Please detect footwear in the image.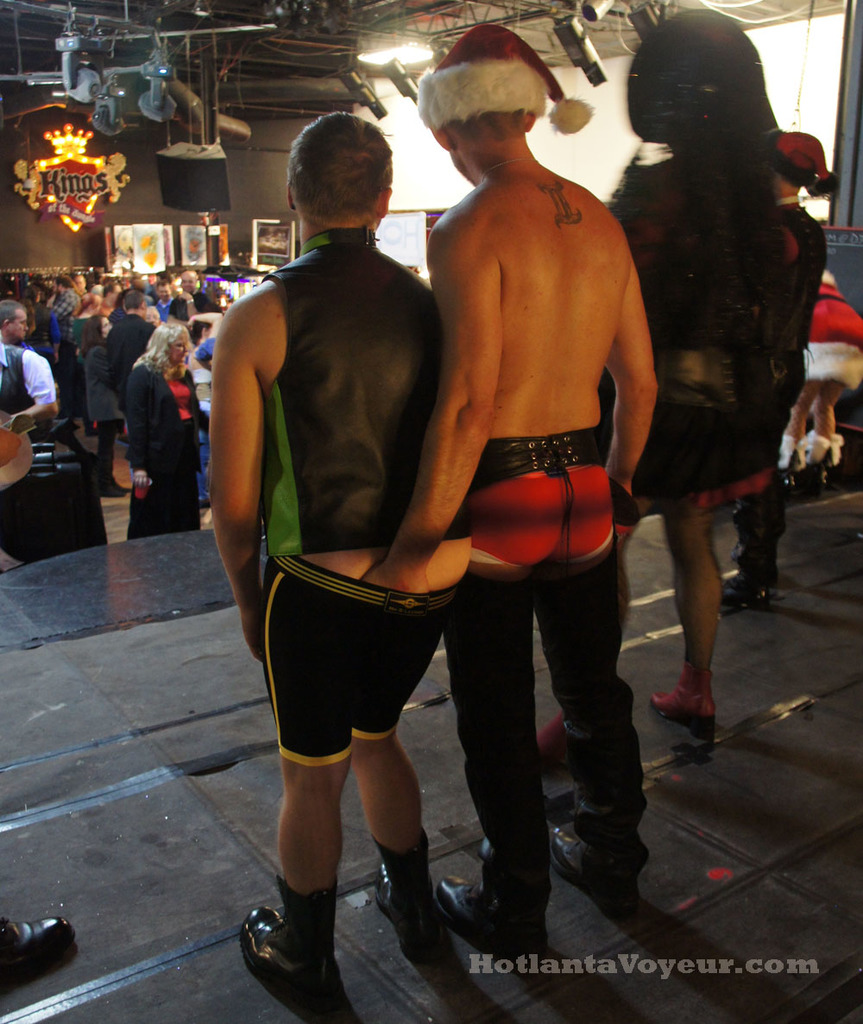
Rect(234, 876, 345, 1021).
